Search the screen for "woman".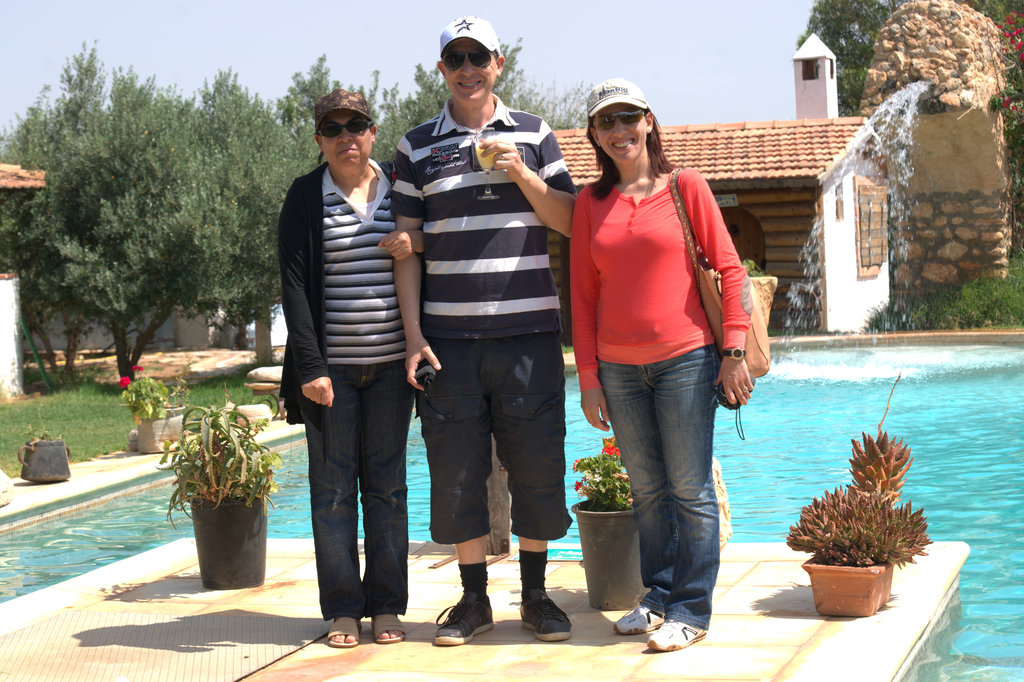
Found at 565 85 769 640.
